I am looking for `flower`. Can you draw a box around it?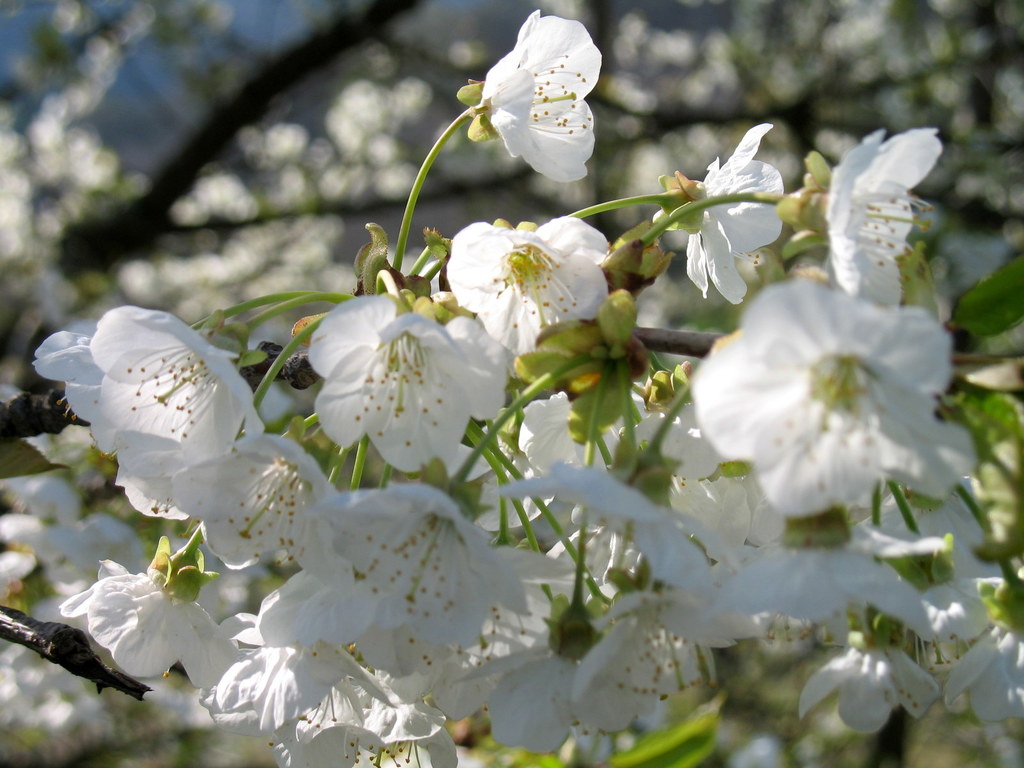
Sure, the bounding box is <box>694,269,957,528</box>.
